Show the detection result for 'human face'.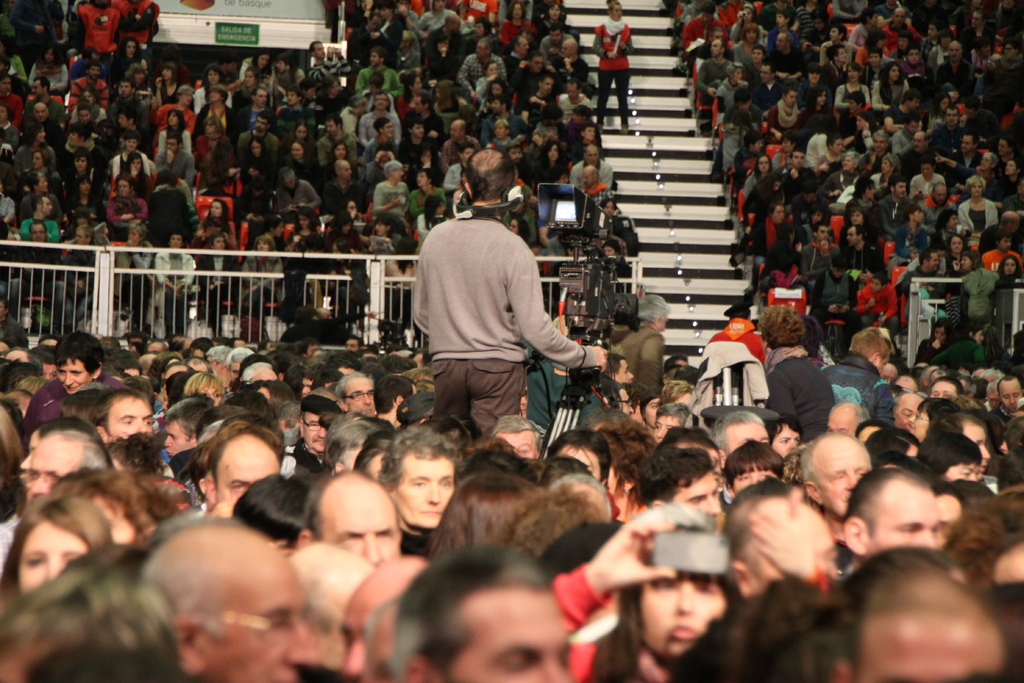
775:431:800:459.
